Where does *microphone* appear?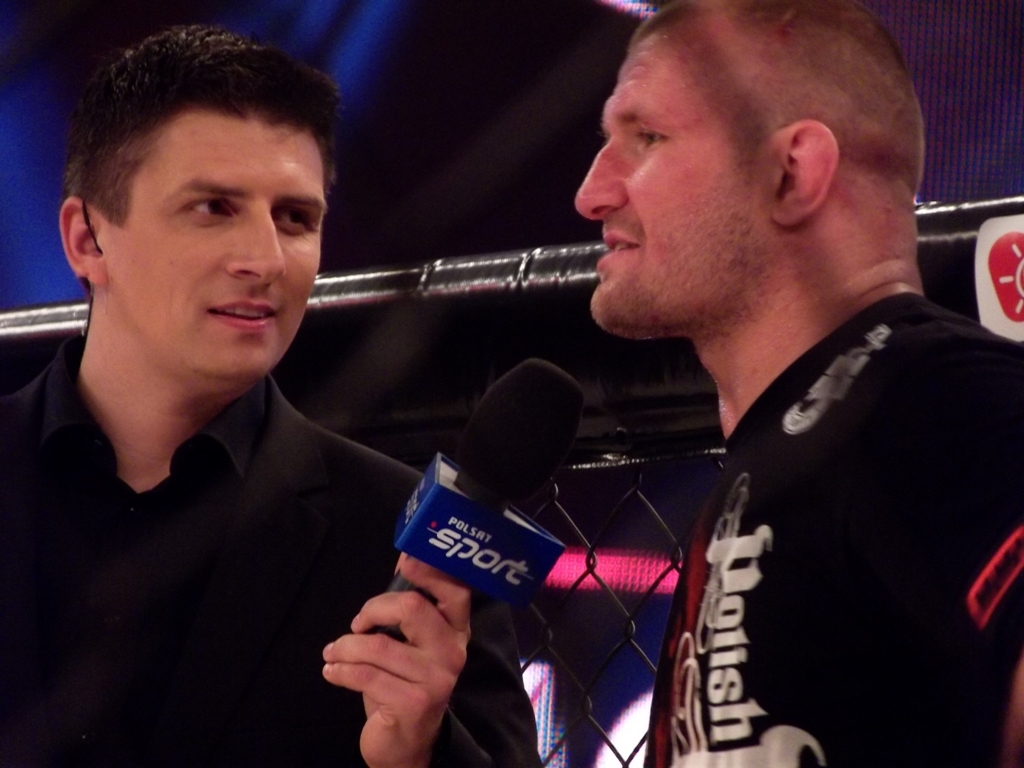
Appears at (x1=349, y1=358, x2=591, y2=643).
